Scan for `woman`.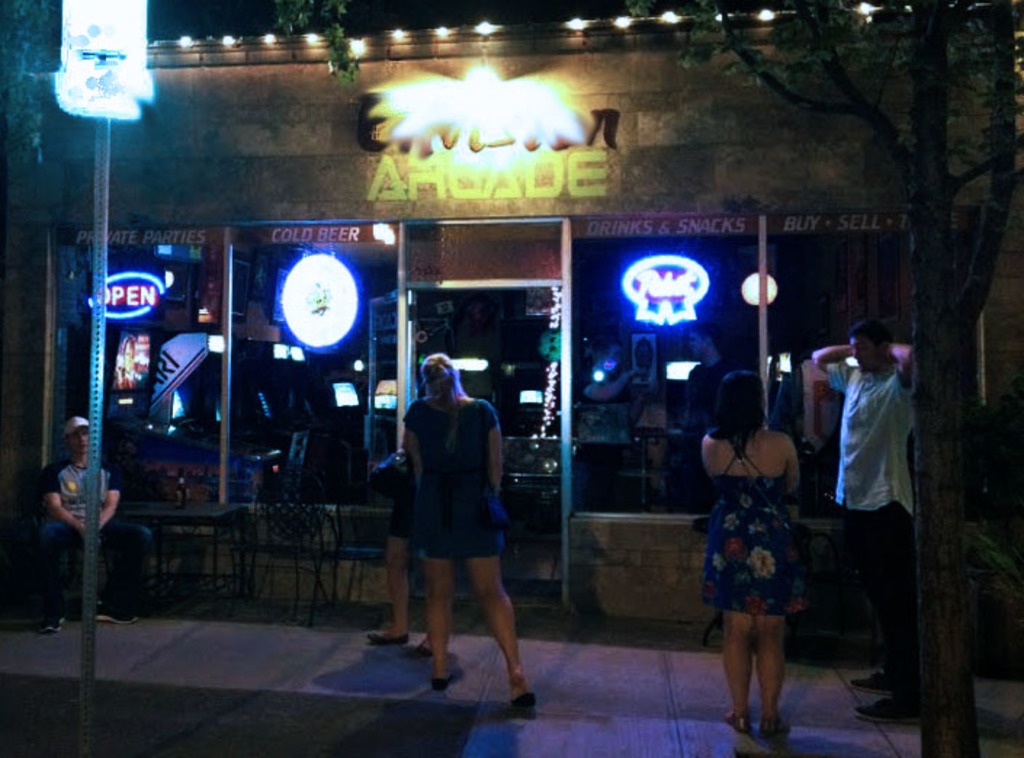
Scan result: l=395, t=349, r=533, b=706.
